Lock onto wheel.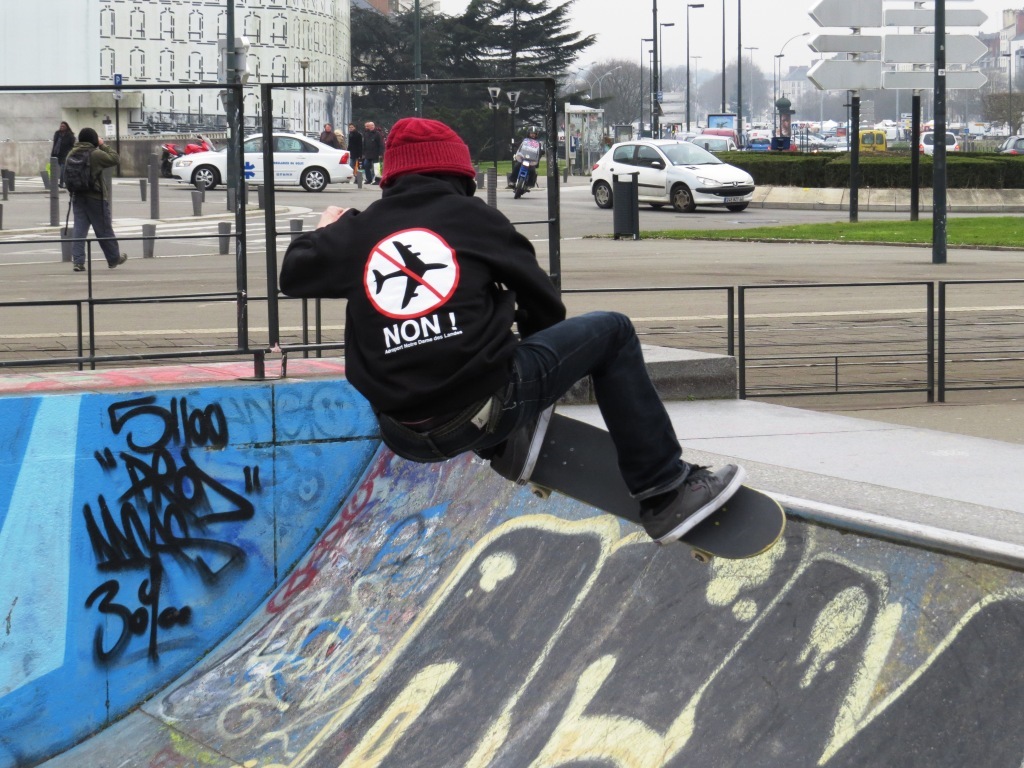
Locked: (left=301, top=168, right=328, bottom=191).
